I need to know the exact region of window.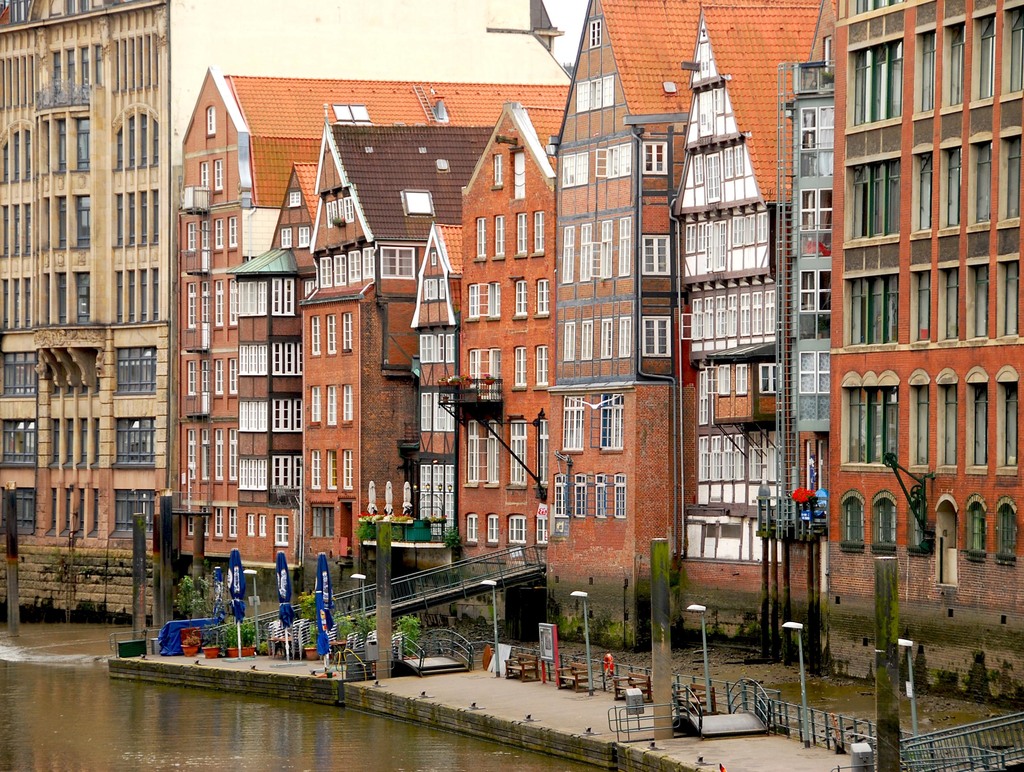
Region: {"x1": 313, "y1": 384, "x2": 321, "y2": 427}.
